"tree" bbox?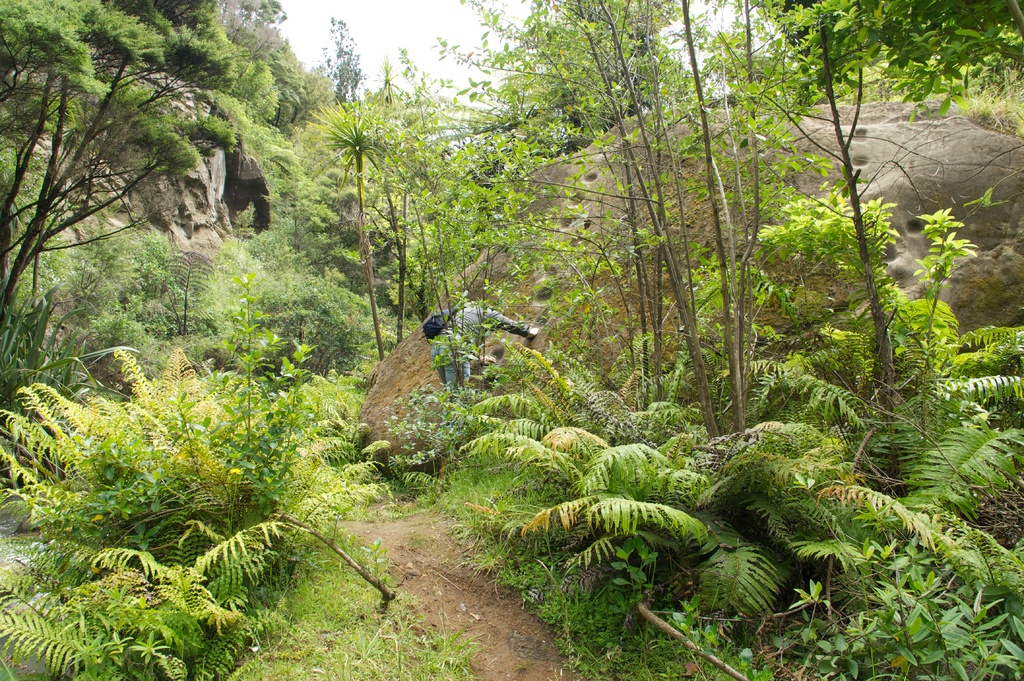
[204,0,388,120]
